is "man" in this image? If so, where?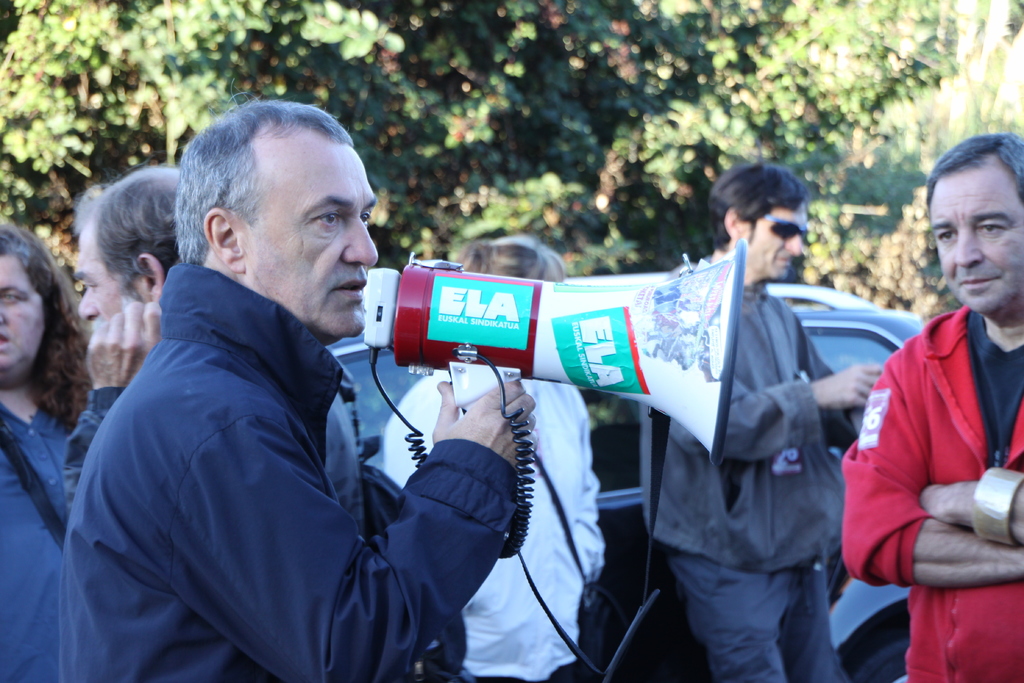
Yes, at 837 134 1023 682.
